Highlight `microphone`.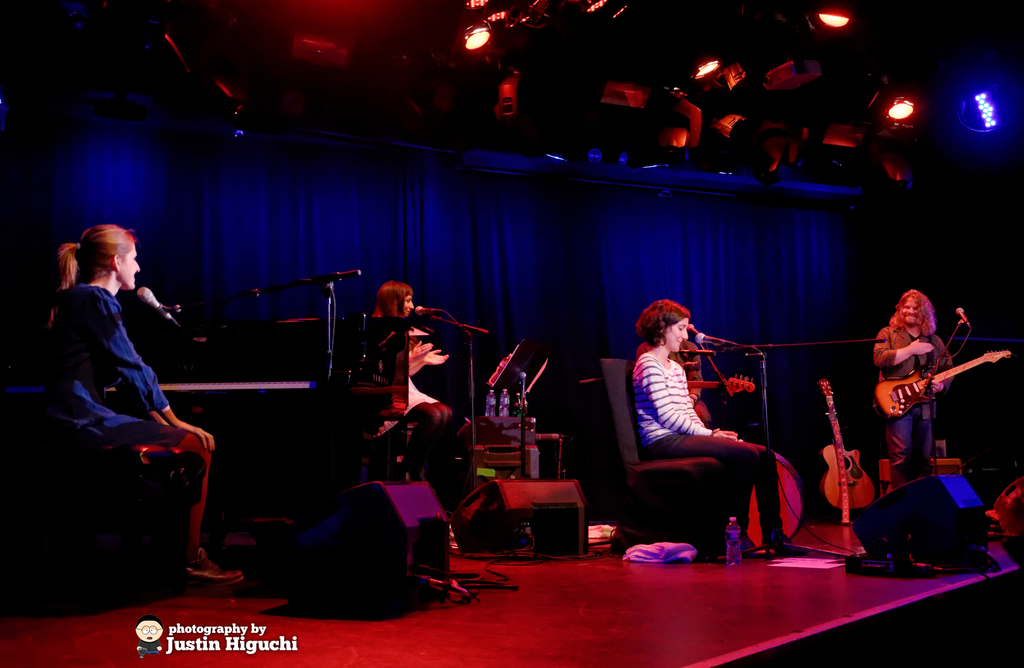
Highlighted region: BBox(138, 289, 181, 325).
